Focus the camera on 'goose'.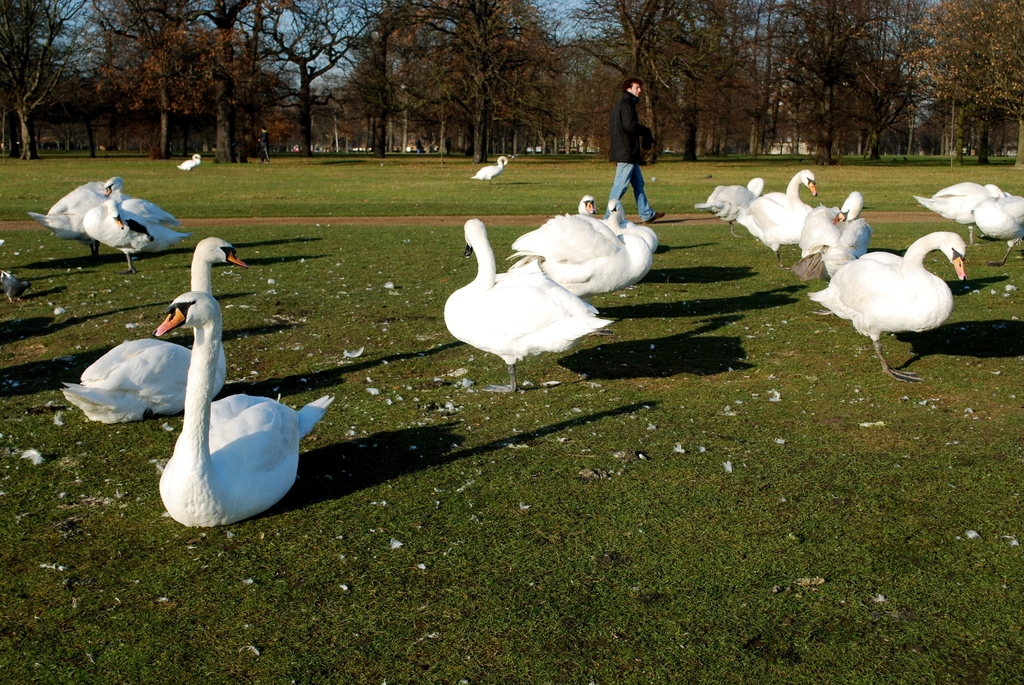
Focus region: 695:174:767:237.
